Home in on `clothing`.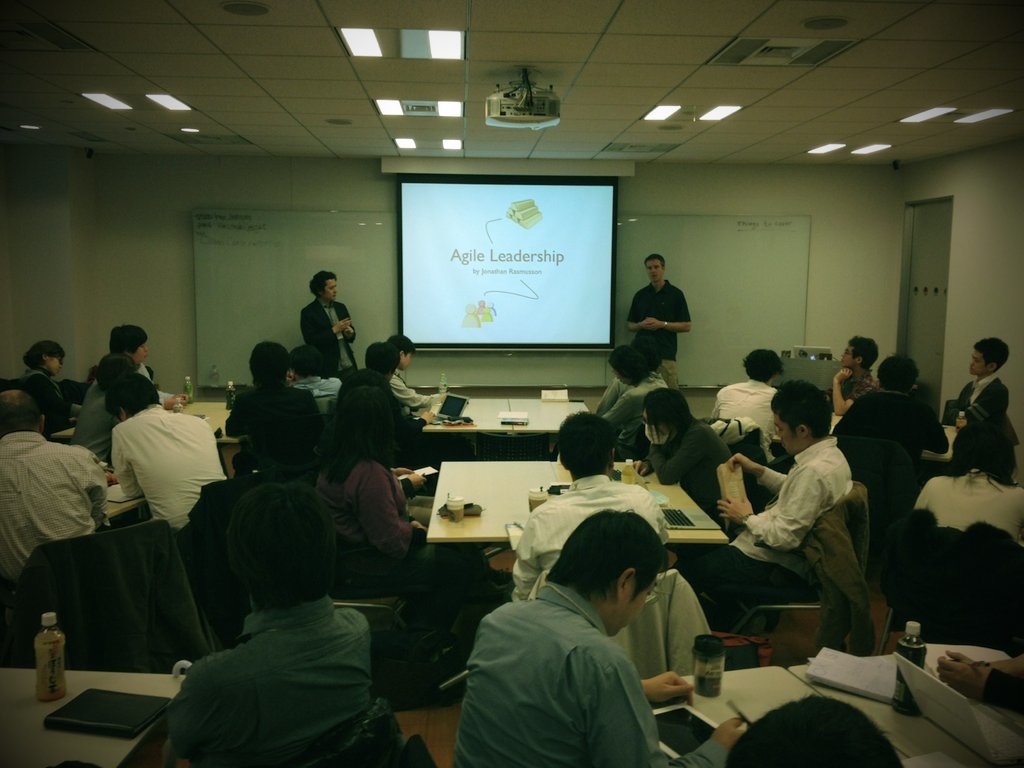
Homed in at <box>99,403,244,585</box>.
